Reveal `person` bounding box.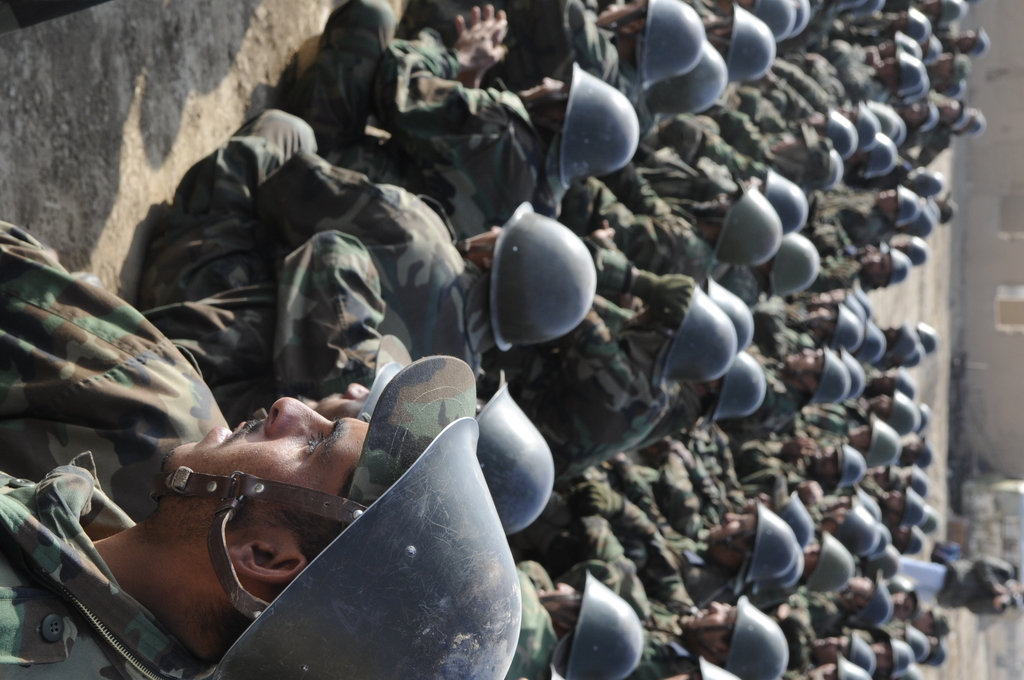
Revealed: bbox(767, 0, 872, 41).
